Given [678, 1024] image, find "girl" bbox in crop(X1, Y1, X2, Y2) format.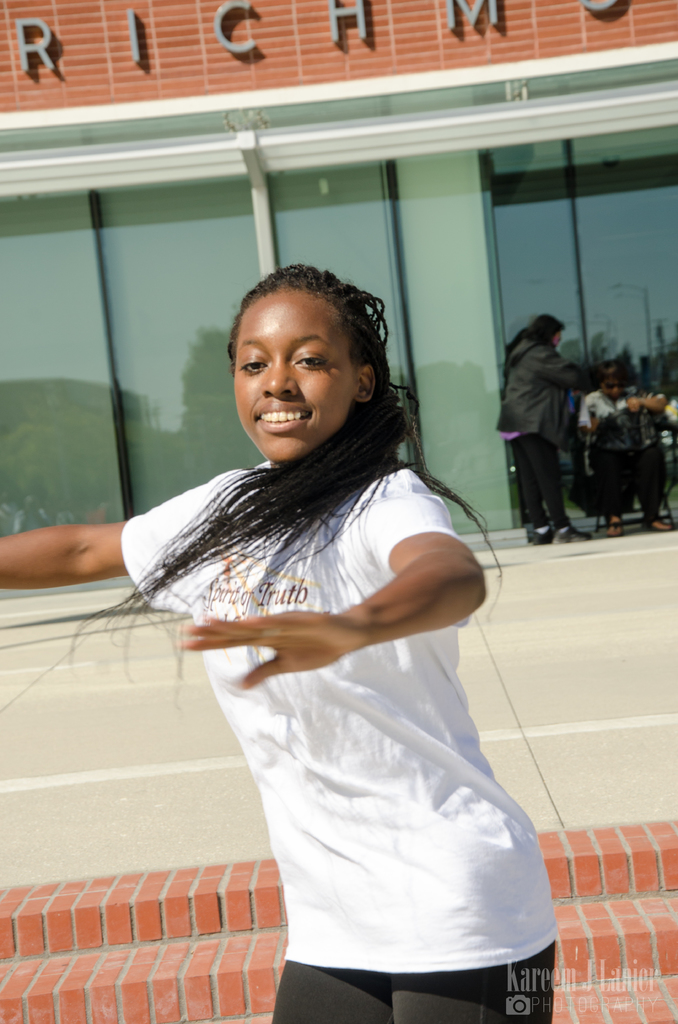
crop(0, 253, 564, 1023).
